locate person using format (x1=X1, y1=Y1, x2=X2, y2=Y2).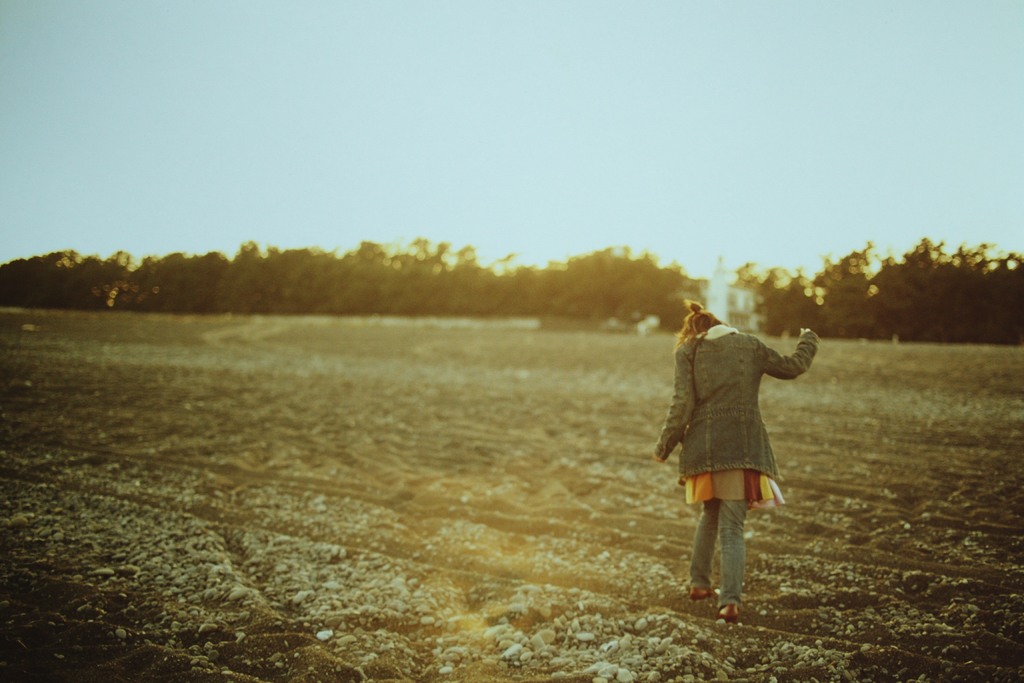
(x1=659, y1=286, x2=815, y2=614).
